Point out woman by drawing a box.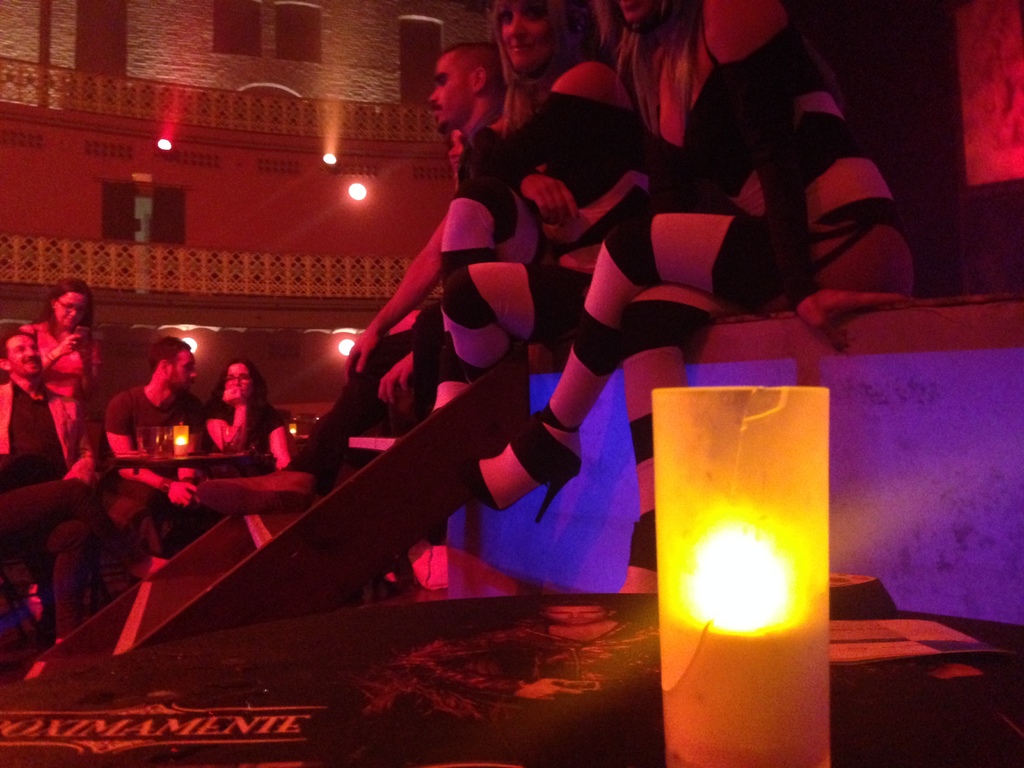
BBox(378, 0, 656, 594).
